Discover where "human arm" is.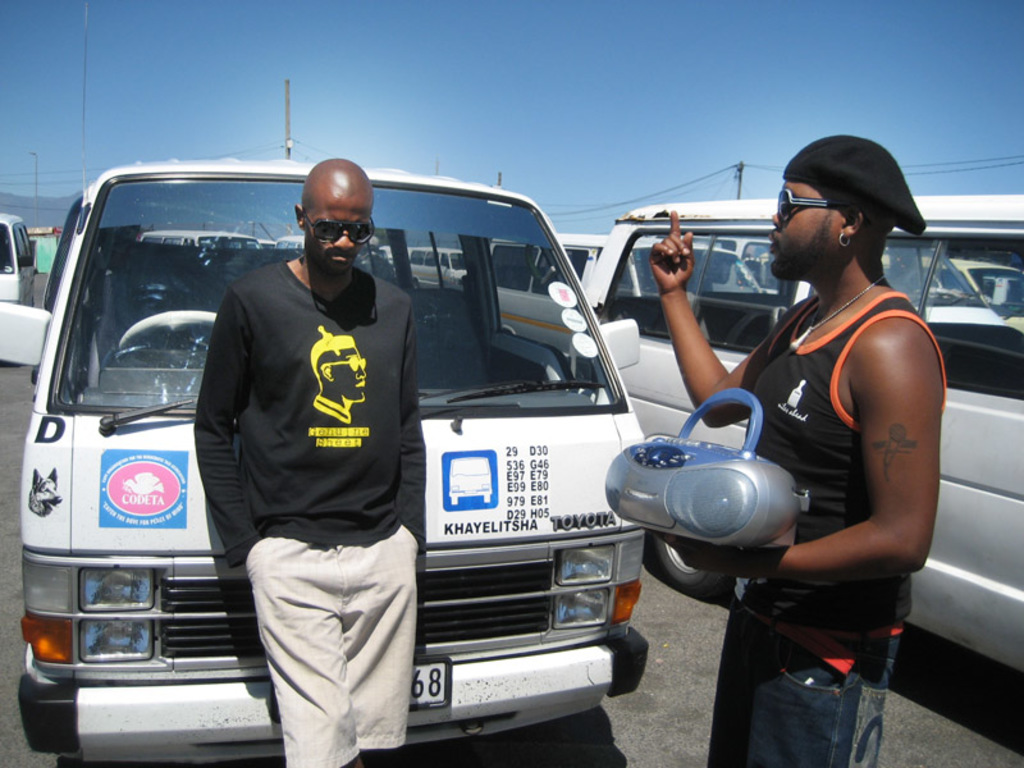
Discovered at 778, 301, 929, 614.
